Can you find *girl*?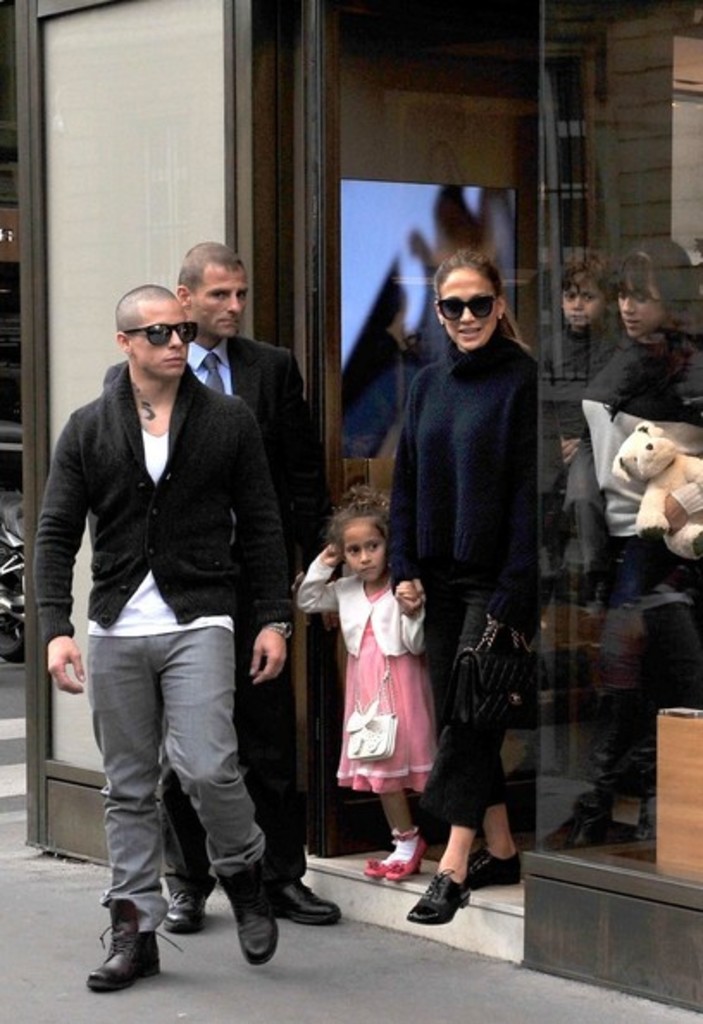
Yes, bounding box: rect(526, 250, 610, 469).
